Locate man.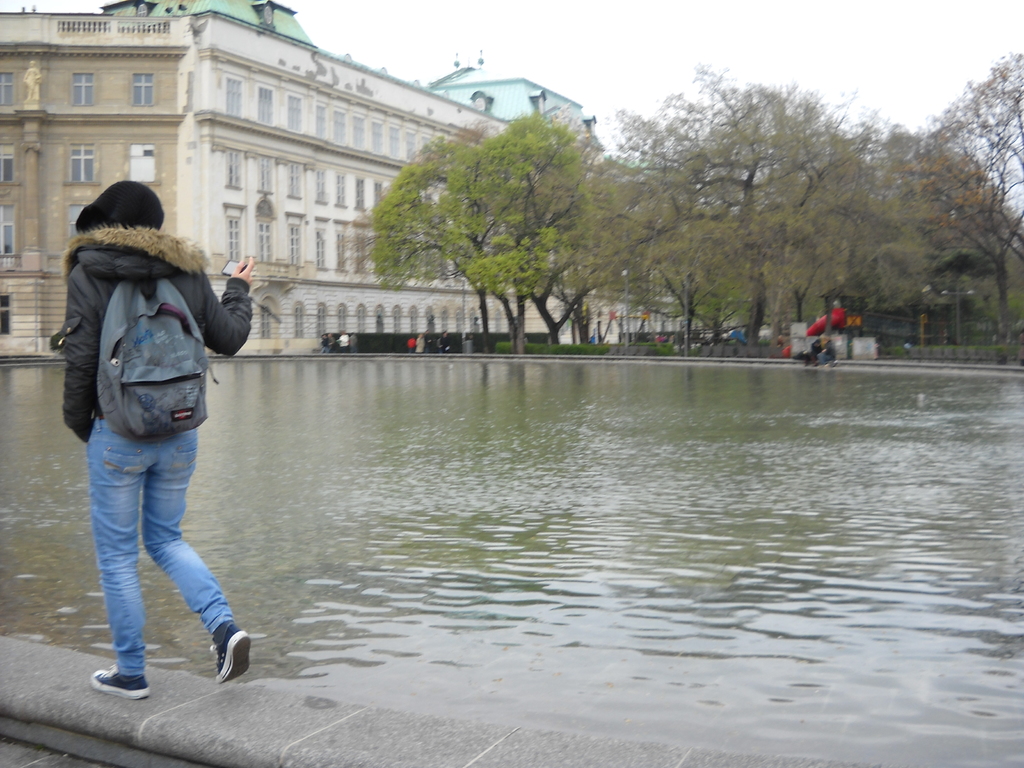
Bounding box: (left=349, top=331, right=358, bottom=352).
